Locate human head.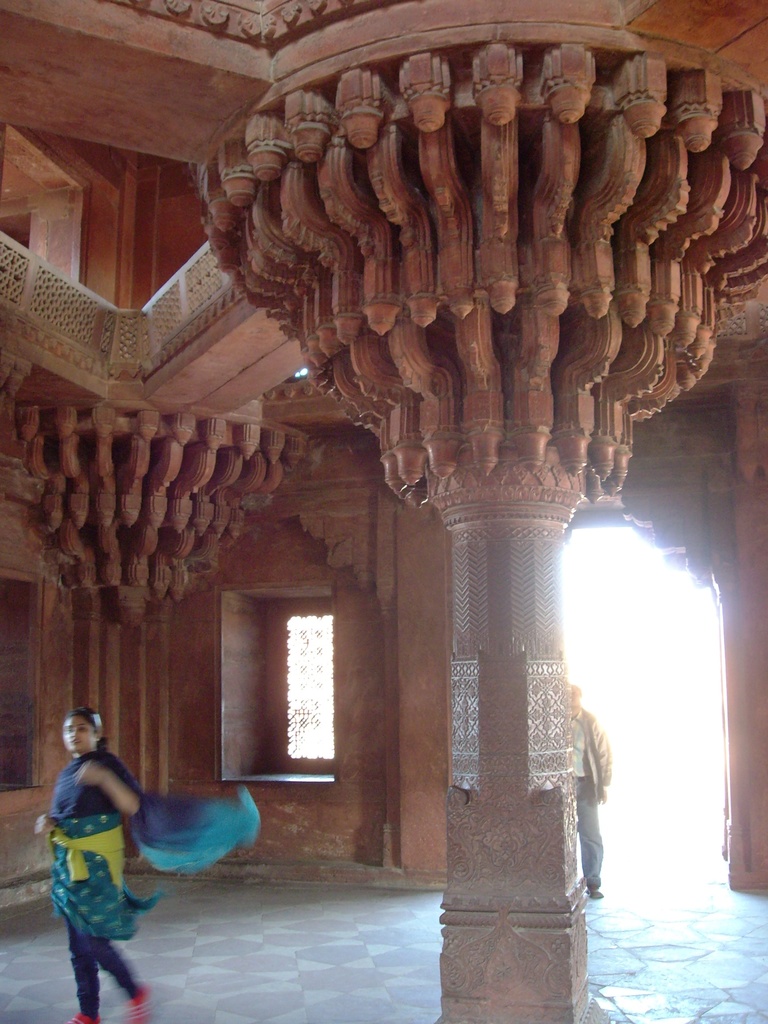
Bounding box: box(63, 707, 105, 758).
